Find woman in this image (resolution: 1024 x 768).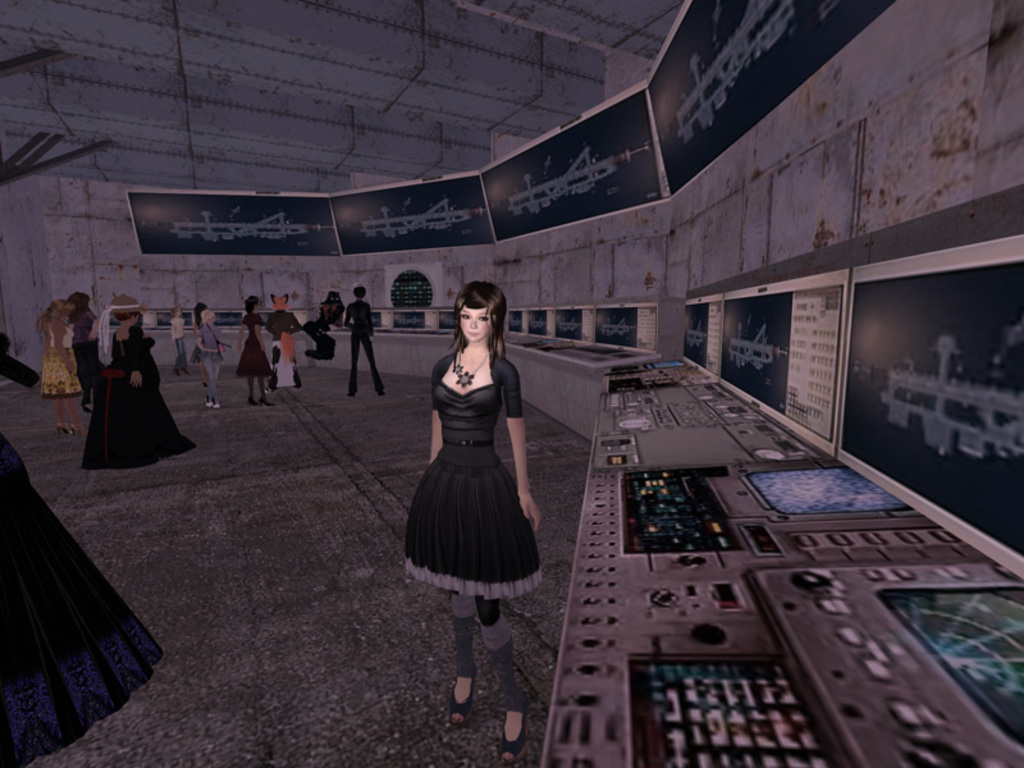
crop(169, 302, 189, 372).
